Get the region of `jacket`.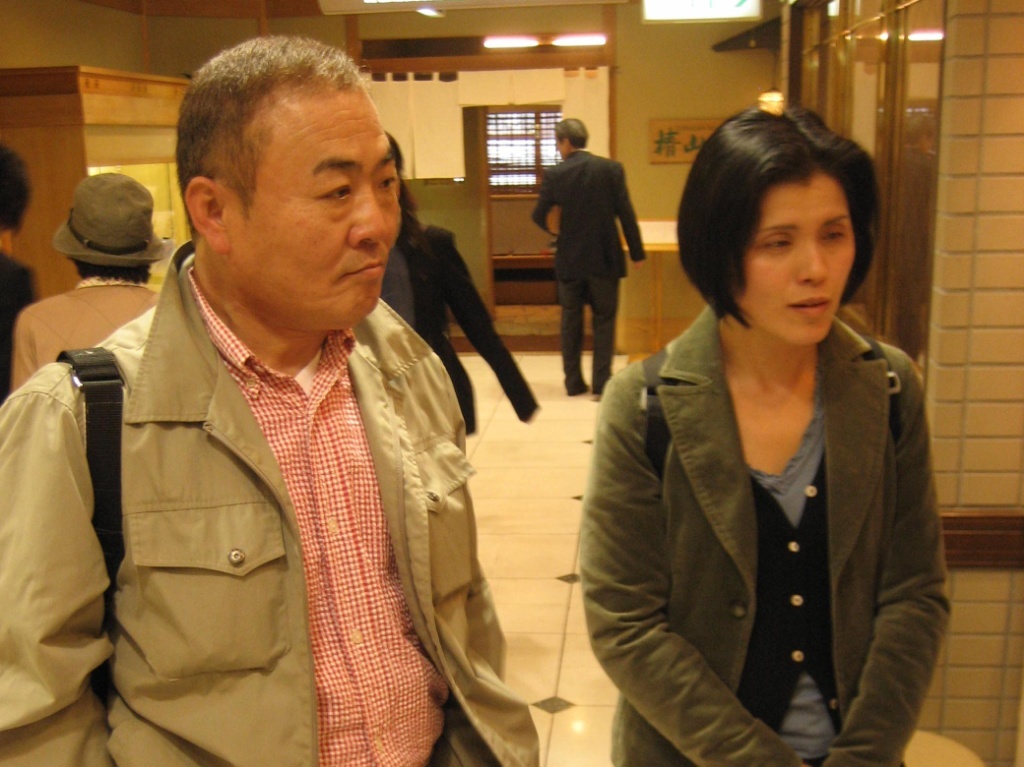
x1=22 y1=172 x2=526 y2=760.
